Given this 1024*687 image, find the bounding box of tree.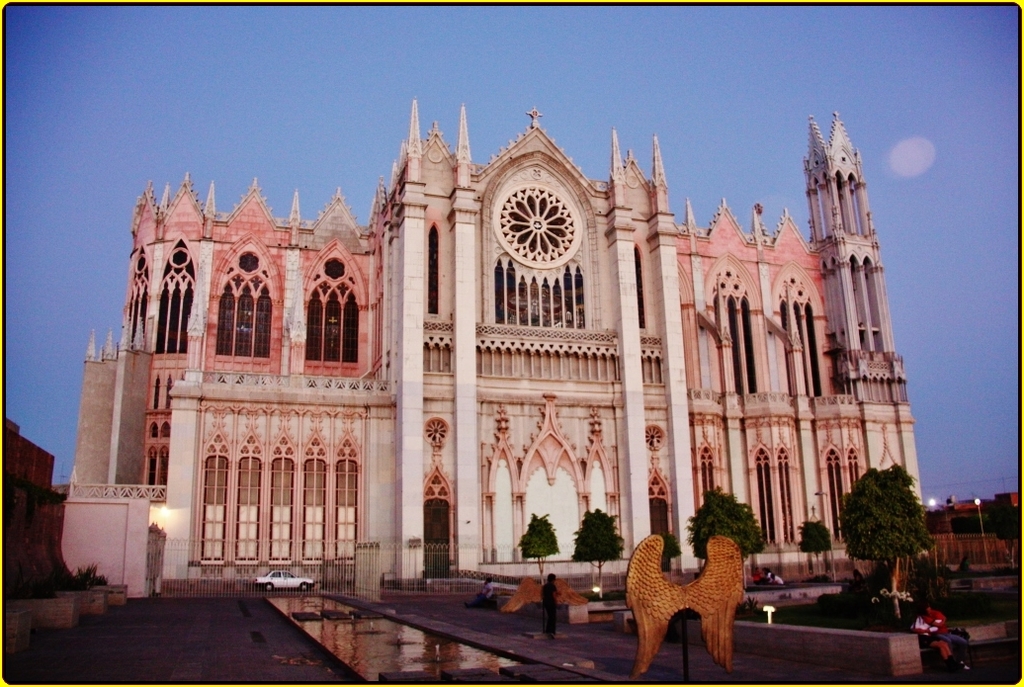
pyautogui.locateOnScreen(569, 503, 627, 597).
